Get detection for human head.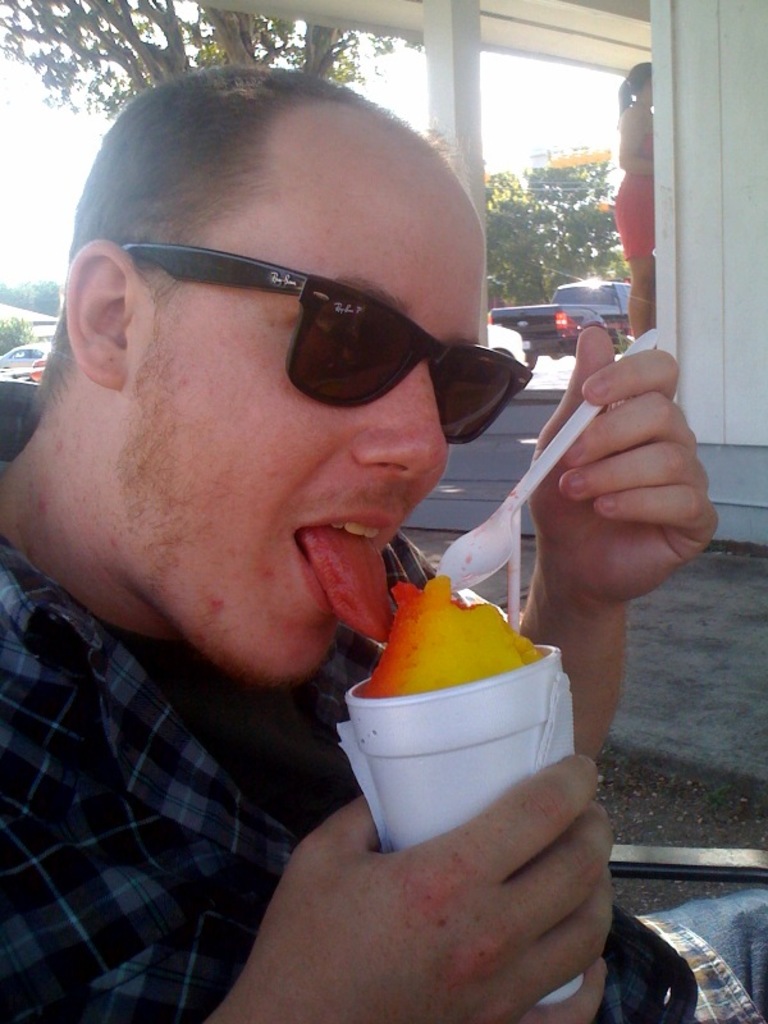
Detection: [left=626, top=60, right=654, bottom=110].
